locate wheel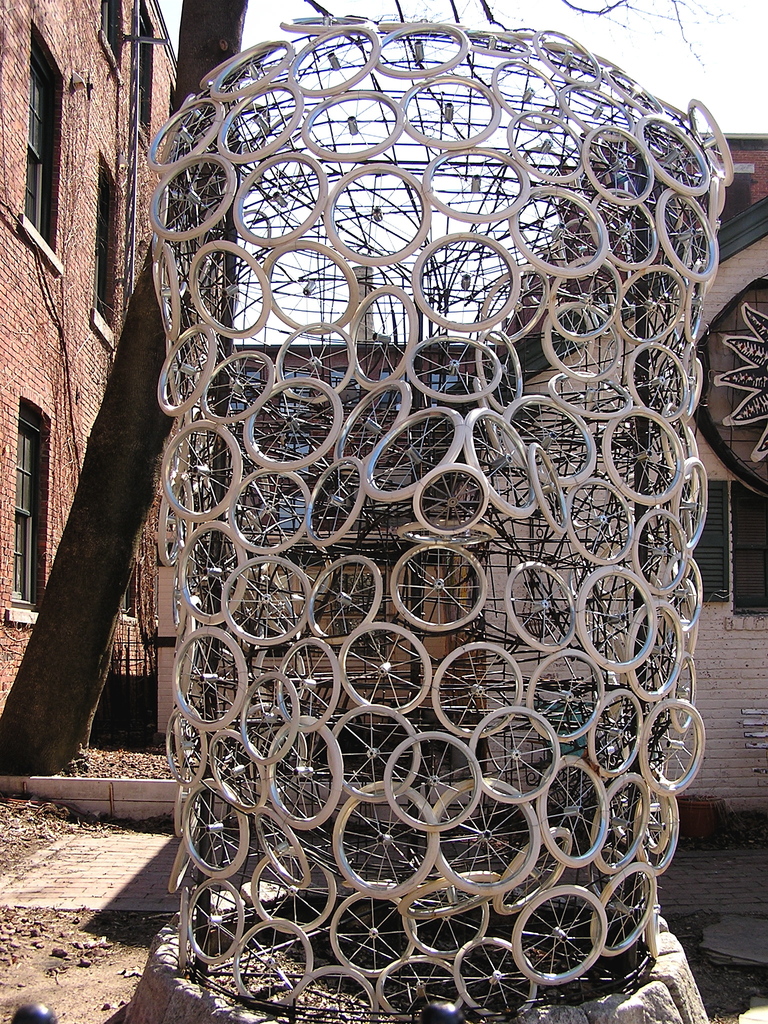
detection(431, 640, 524, 740)
